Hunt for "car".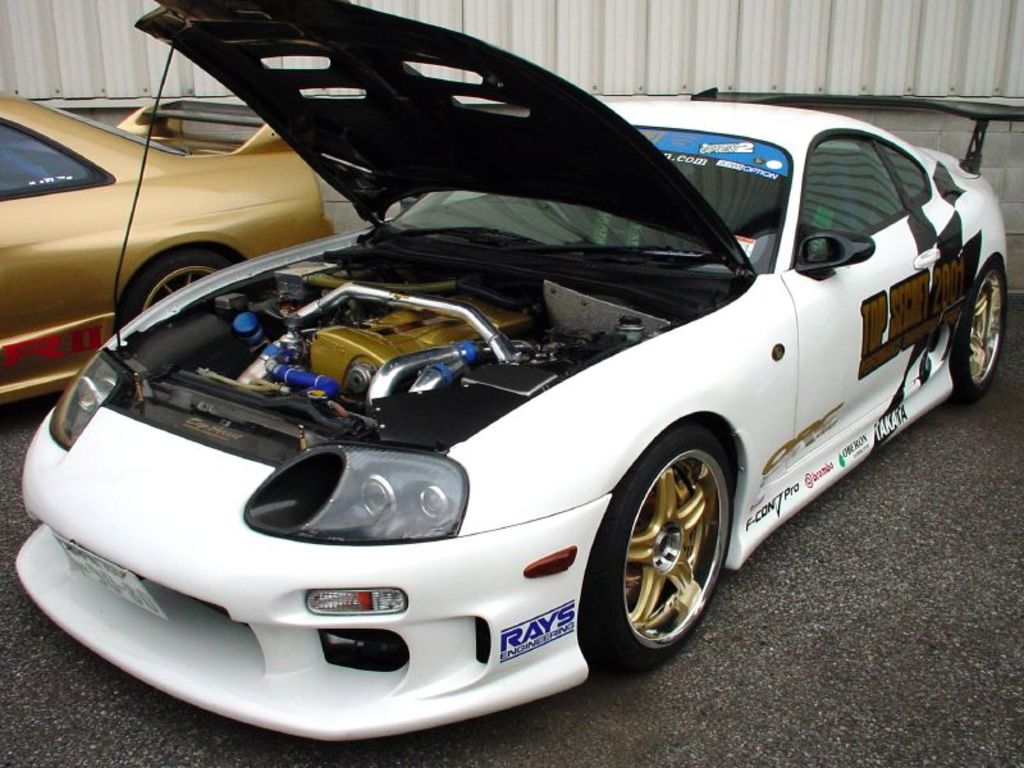
Hunted down at locate(0, 99, 337, 407).
